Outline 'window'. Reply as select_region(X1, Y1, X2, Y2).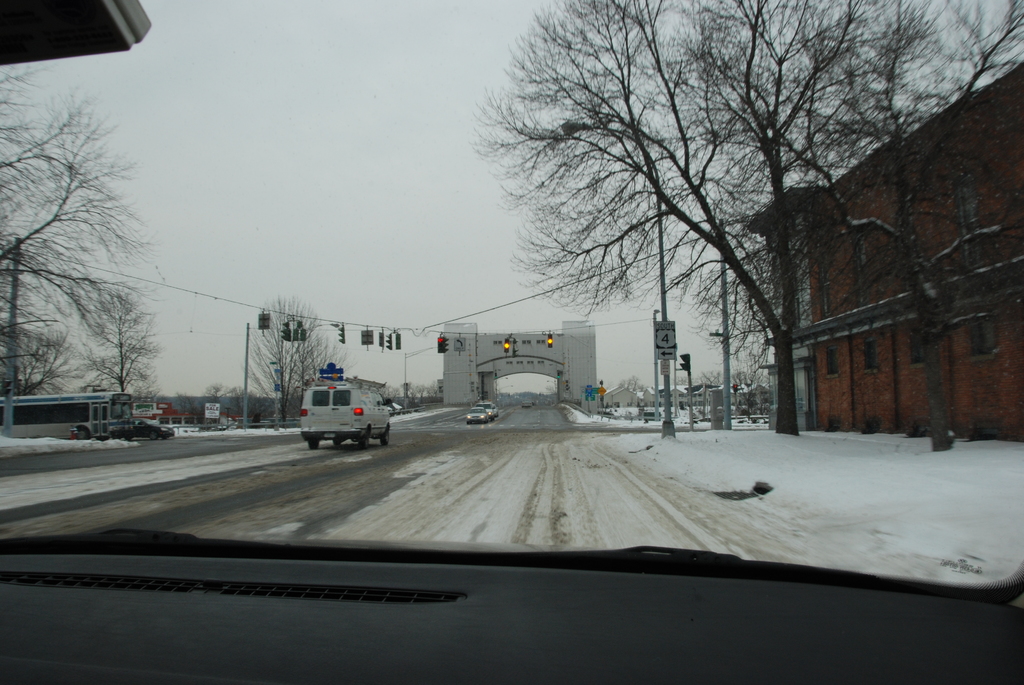
select_region(909, 331, 926, 368).
